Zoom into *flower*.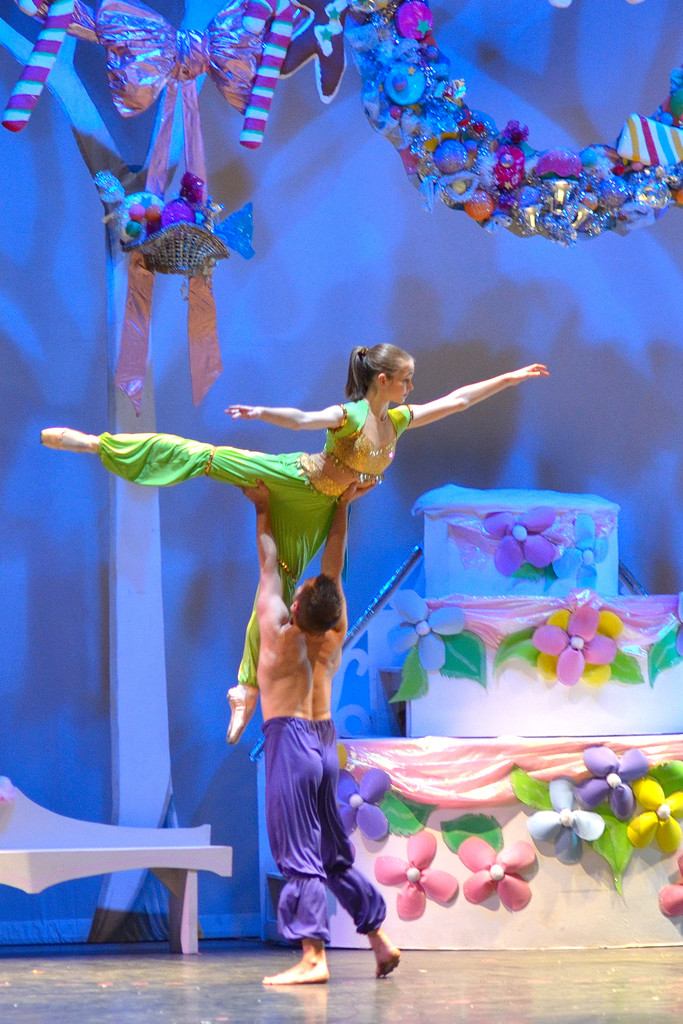
Zoom target: 532:601:616:682.
